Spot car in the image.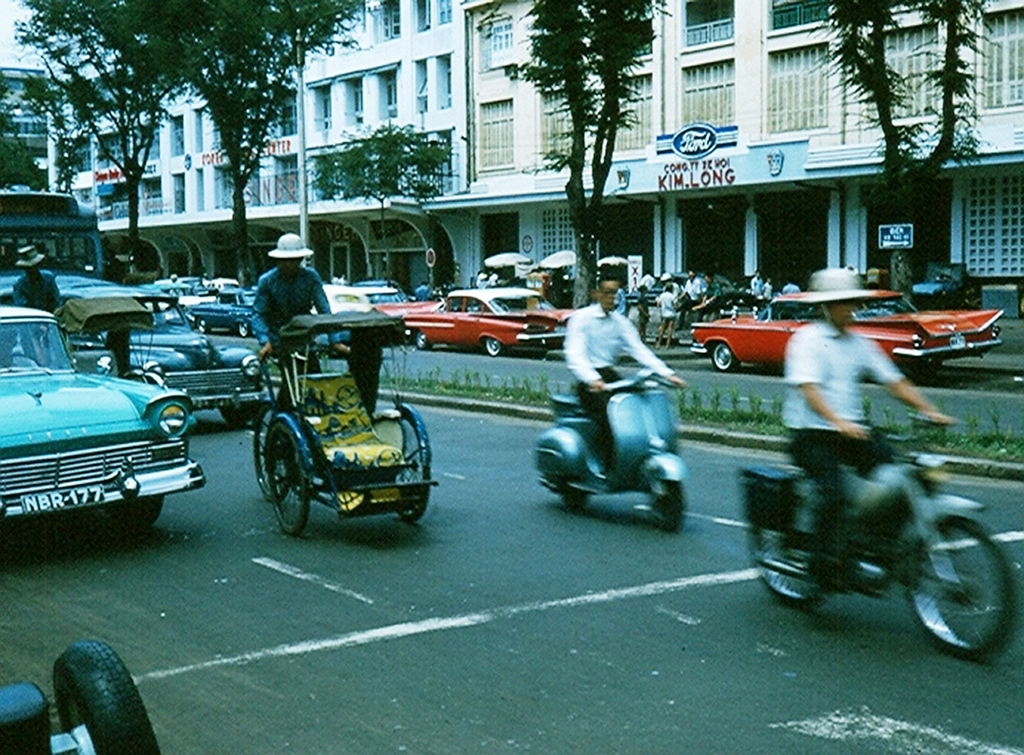
car found at region(689, 294, 1005, 376).
